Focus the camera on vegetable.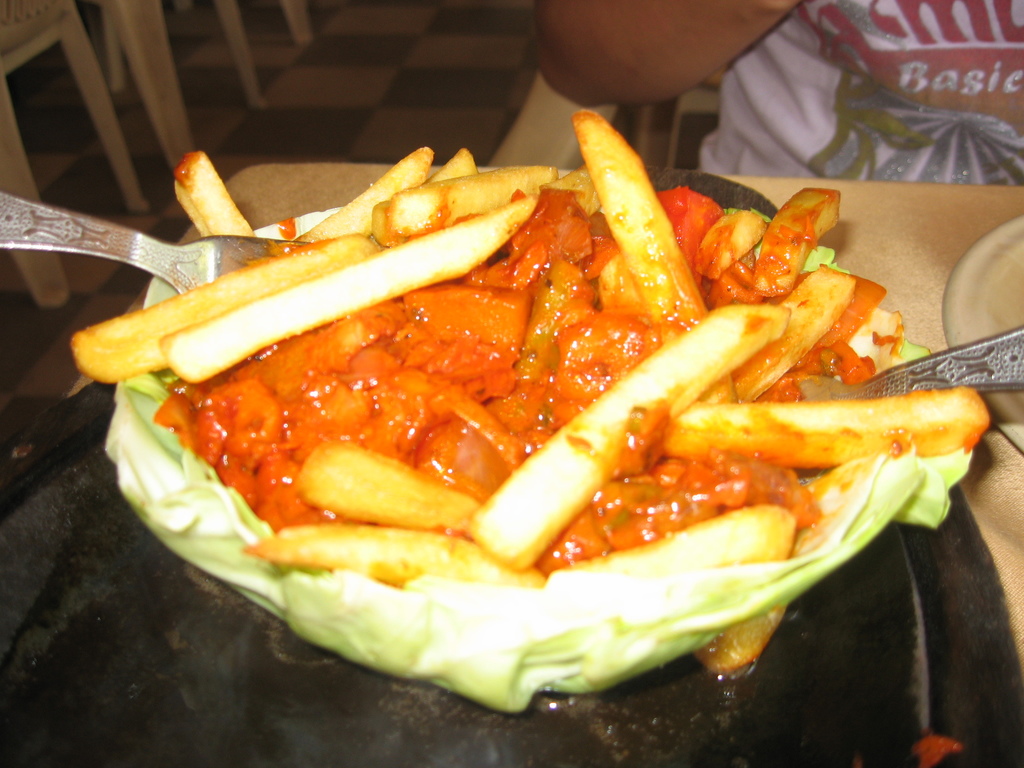
Focus region: bbox=[757, 186, 840, 289].
